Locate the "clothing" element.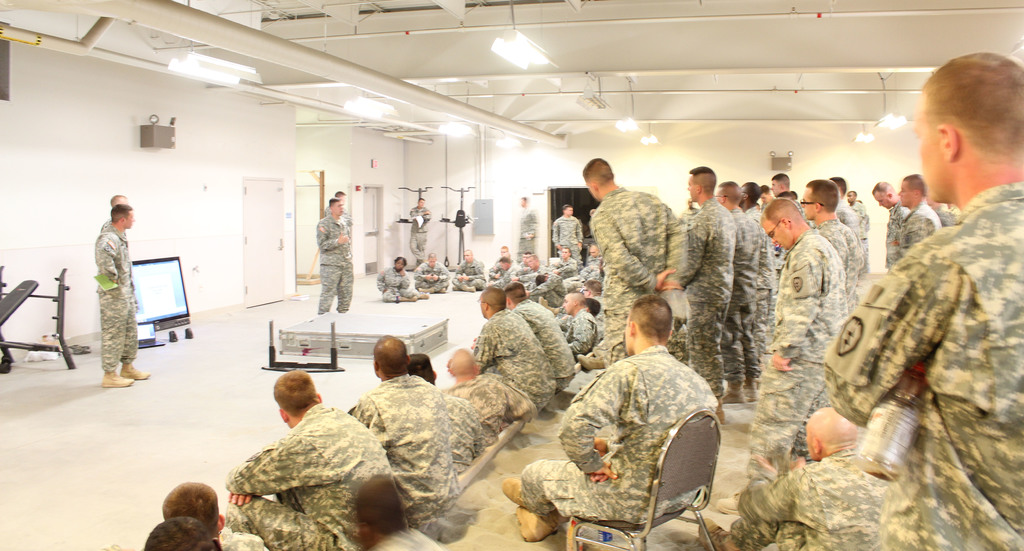
Element bbox: box=[733, 445, 897, 550].
